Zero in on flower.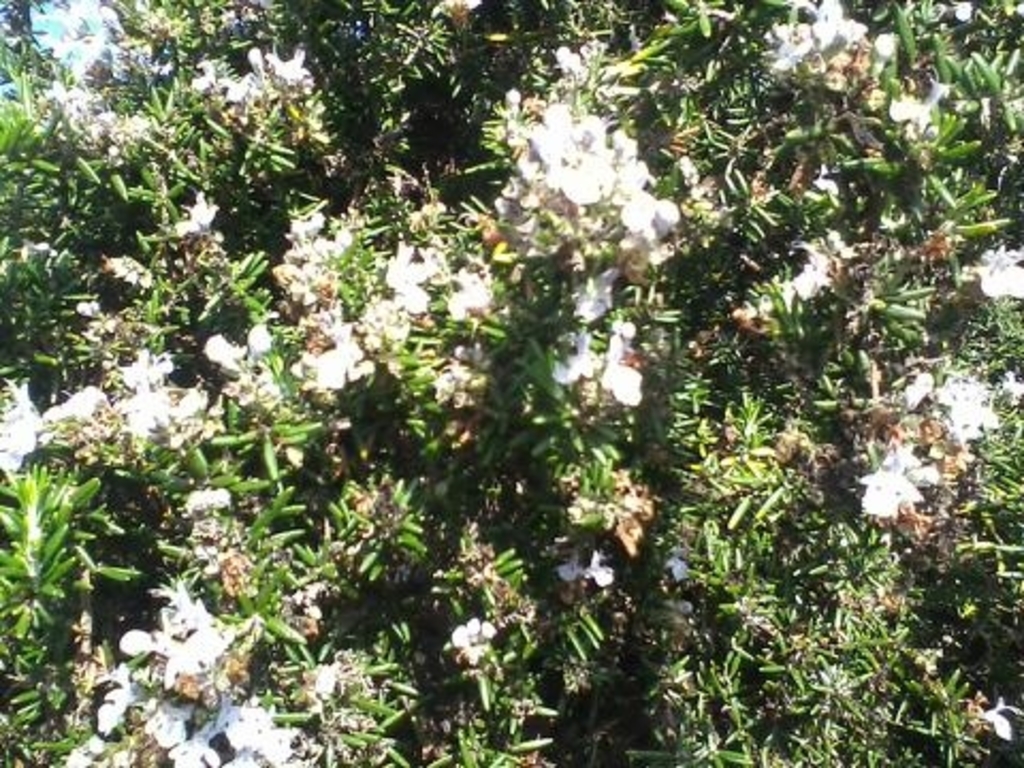
Zeroed in: bbox=[947, 239, 1022, 305].
